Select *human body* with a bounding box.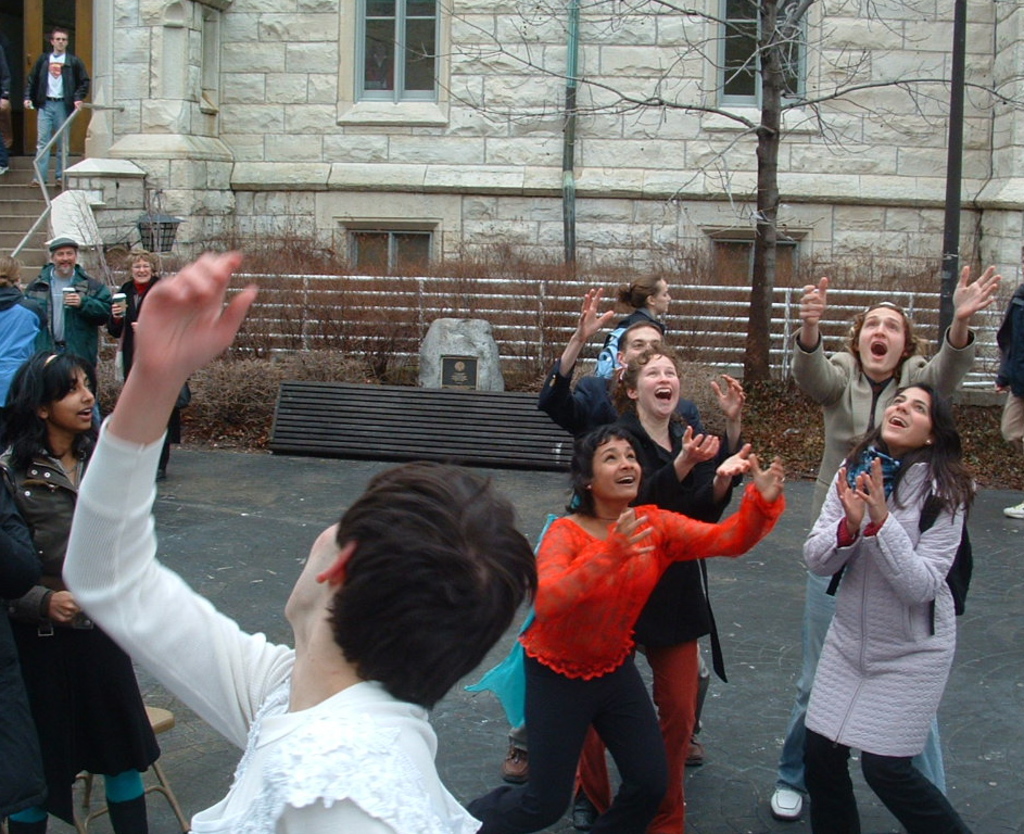
0, 257, 54, 452.
